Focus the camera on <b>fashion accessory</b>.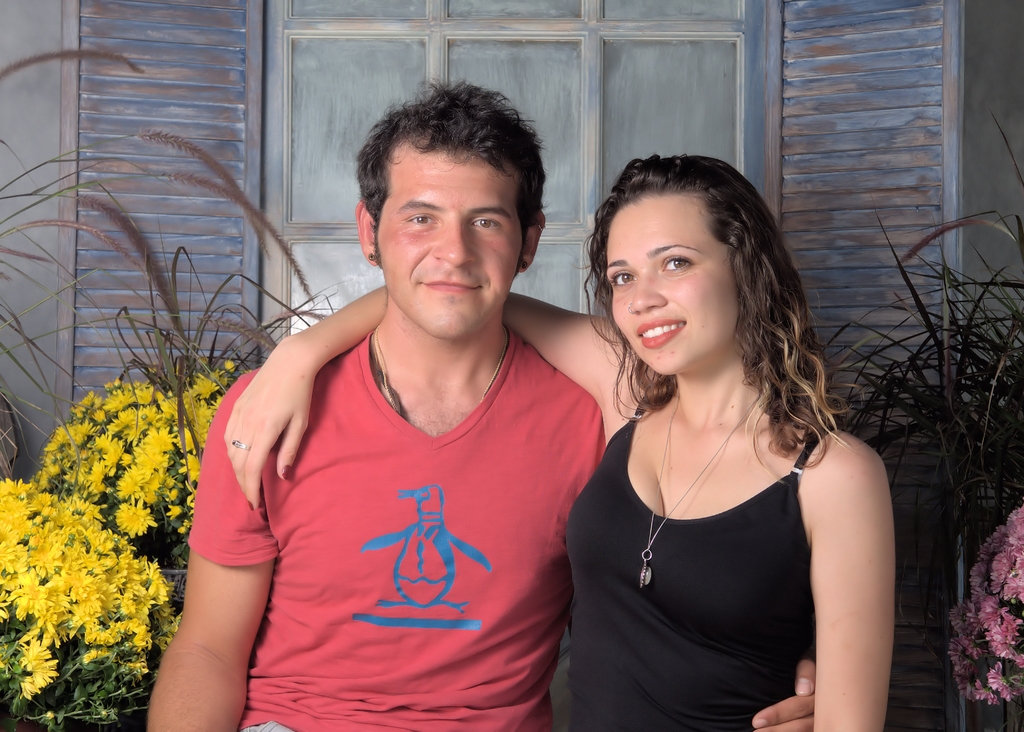
Focus region: (376, 320, 509, 422).
